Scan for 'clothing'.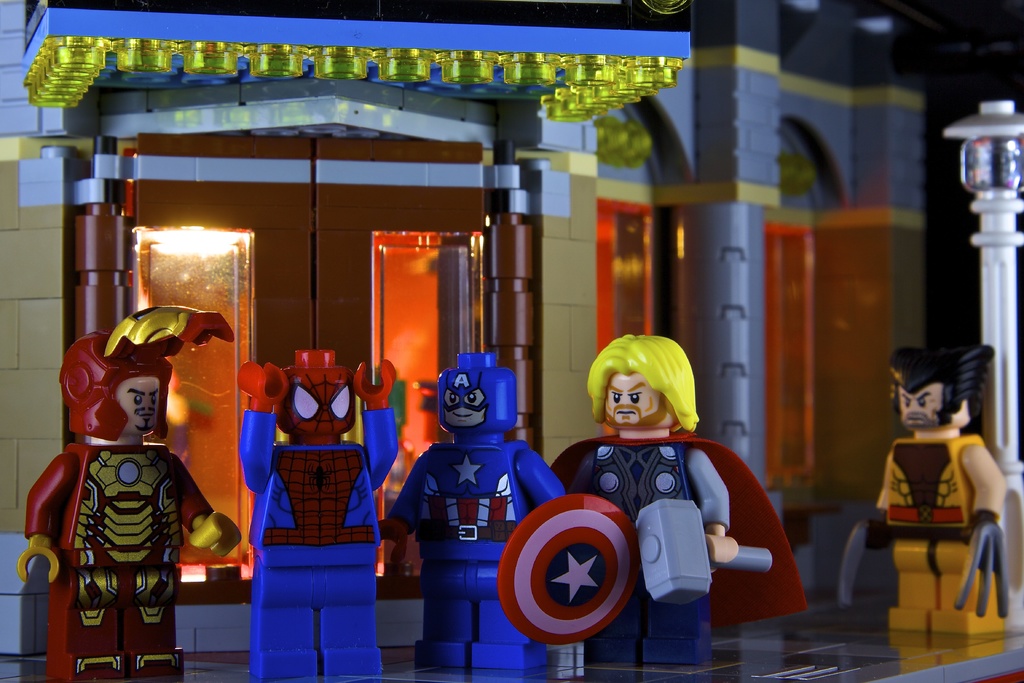
Scan result: box=[238, 408, 403, 648].
